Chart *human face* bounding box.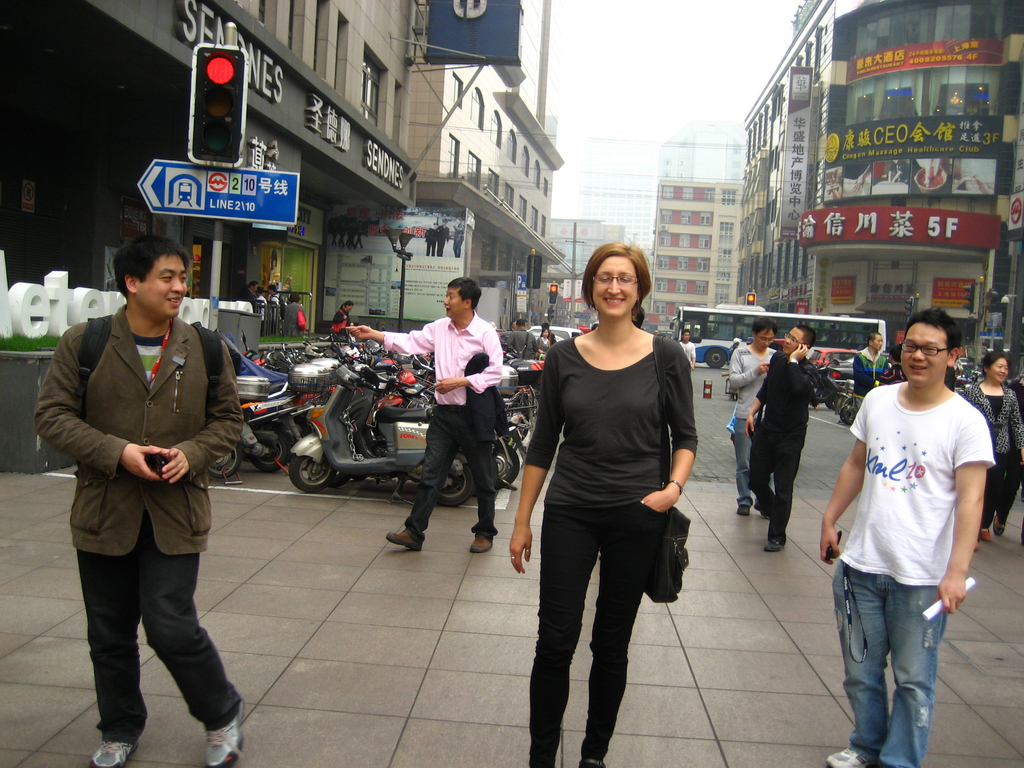
Charted: rect(443, 286, 468, 321).
